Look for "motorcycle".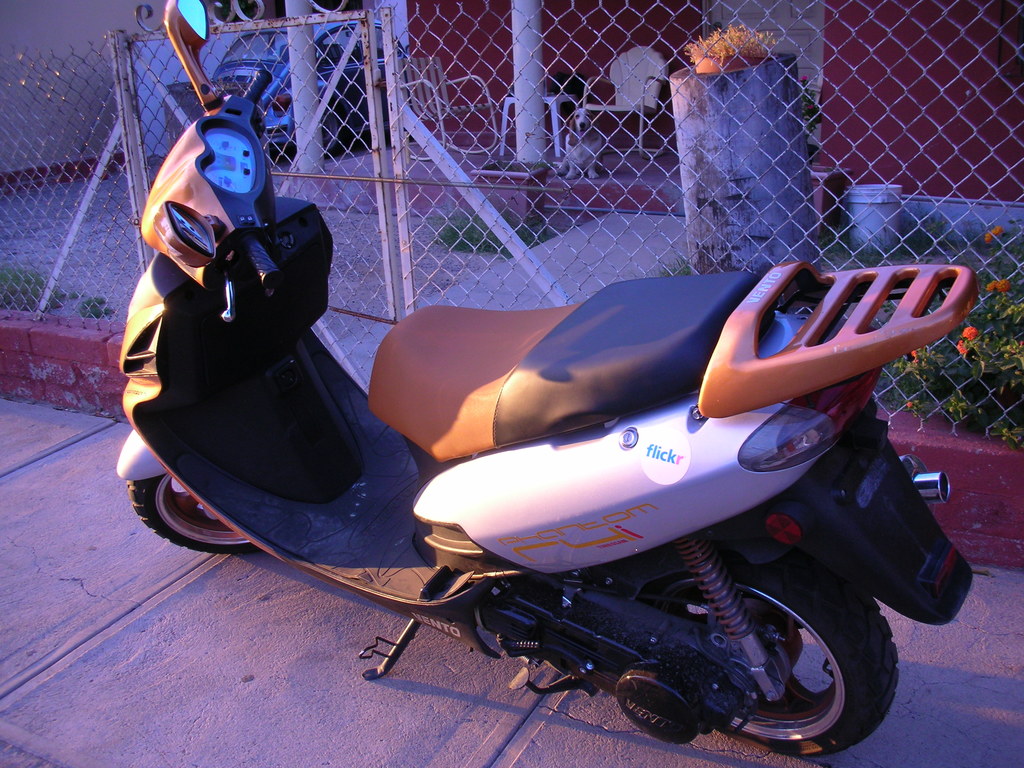
Found: [x1=113, y1=0, x2=979, y2=764].
